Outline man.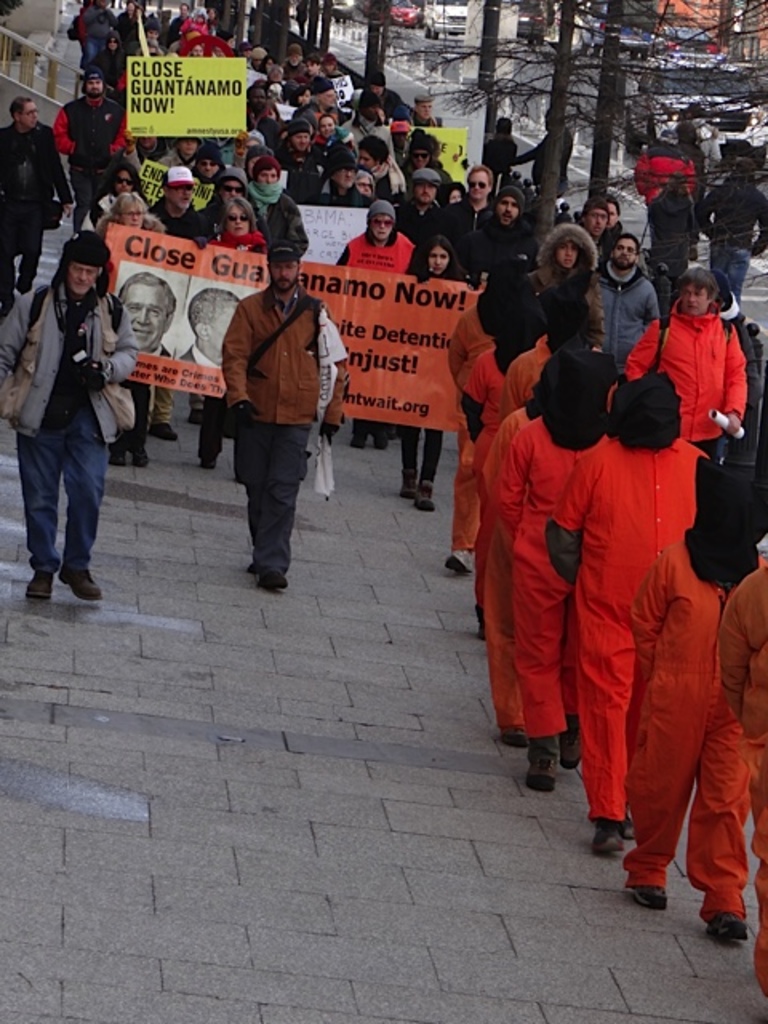
Outline: 405 96 442 126.
